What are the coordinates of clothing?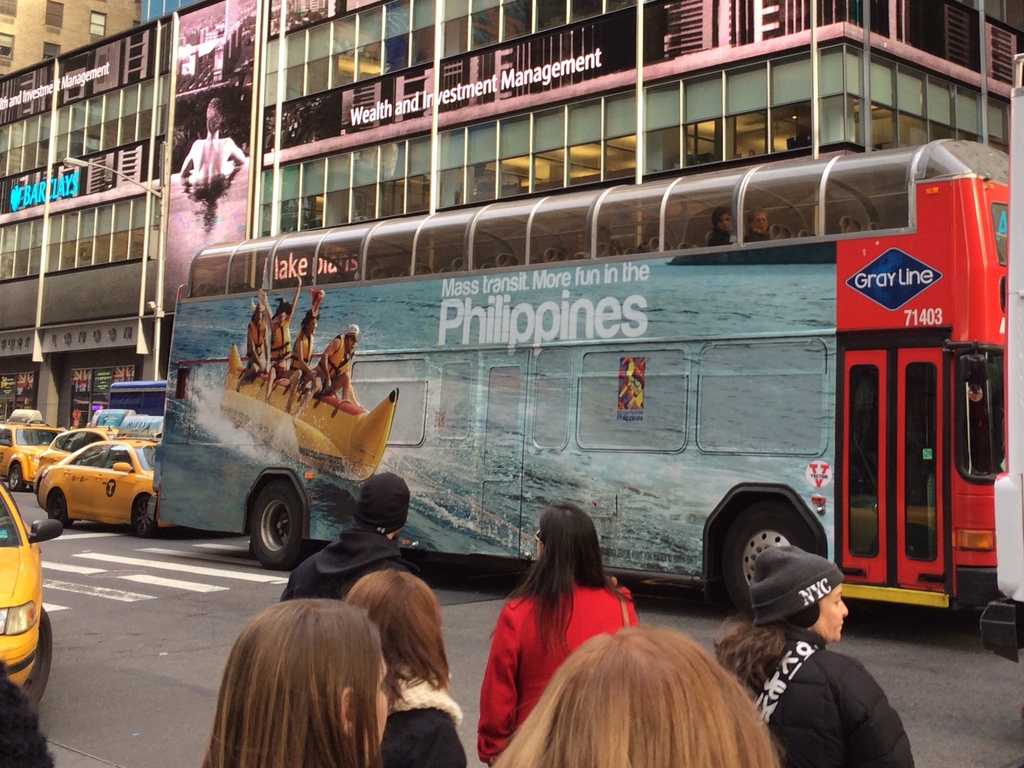
{"left": 274, "top": 519, "right": 420, "bottom": 601}.
